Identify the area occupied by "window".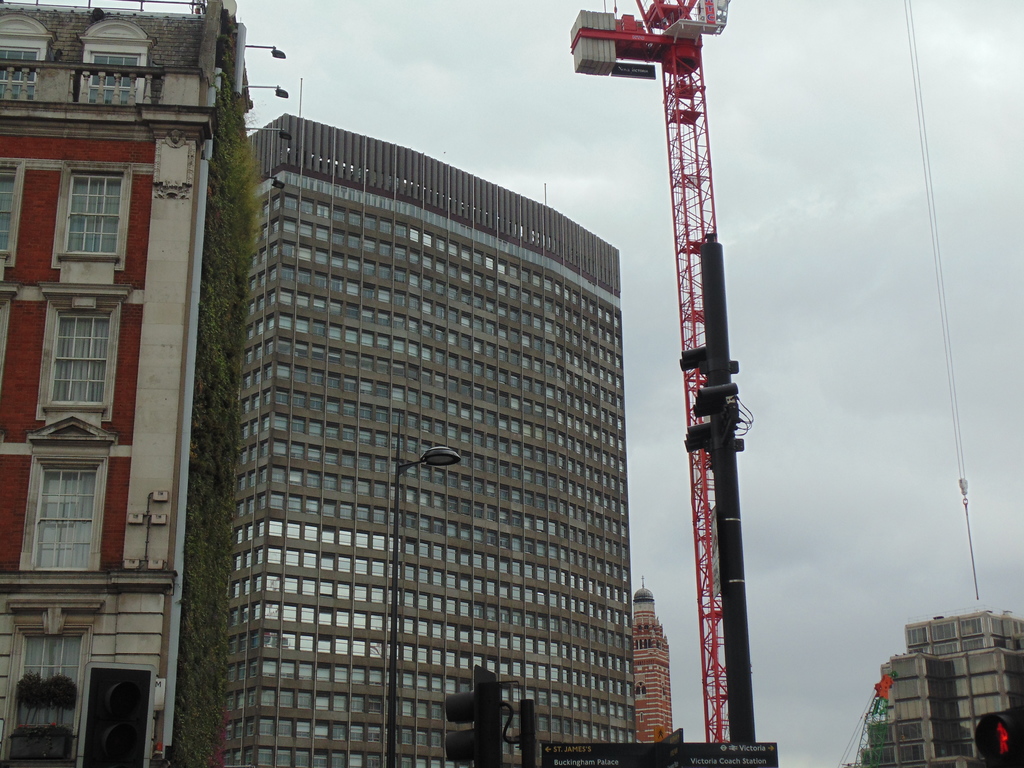
Area: x1=508, y1=266, x2=516, y2=276.
